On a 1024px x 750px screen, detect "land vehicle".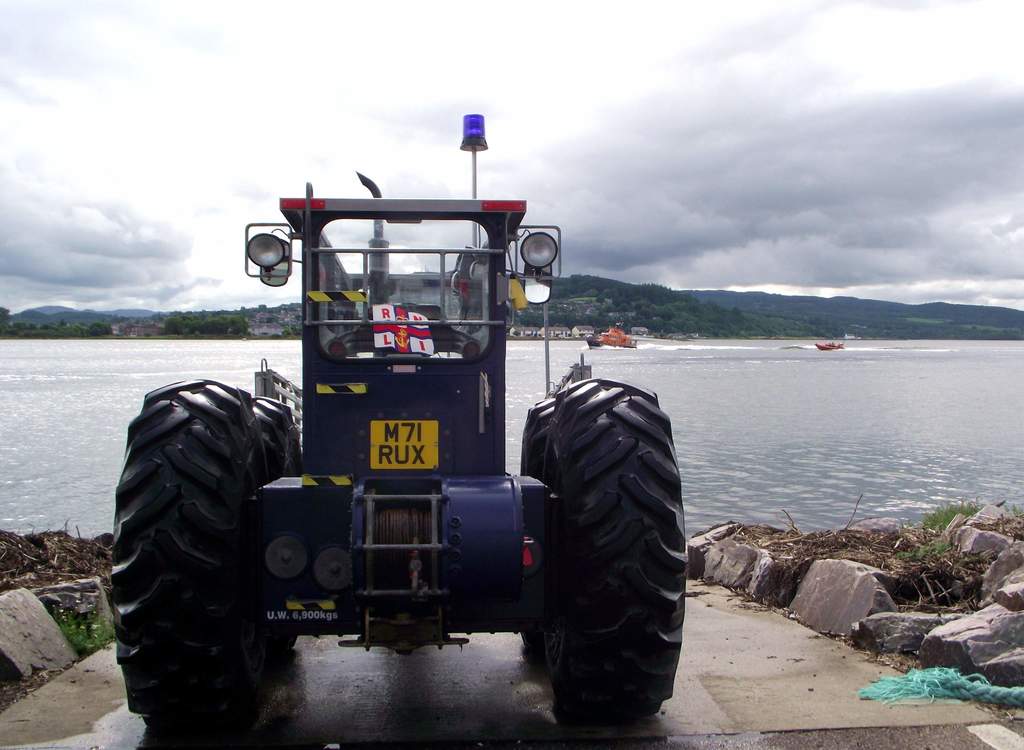
region(96, 173, 704, 730).
